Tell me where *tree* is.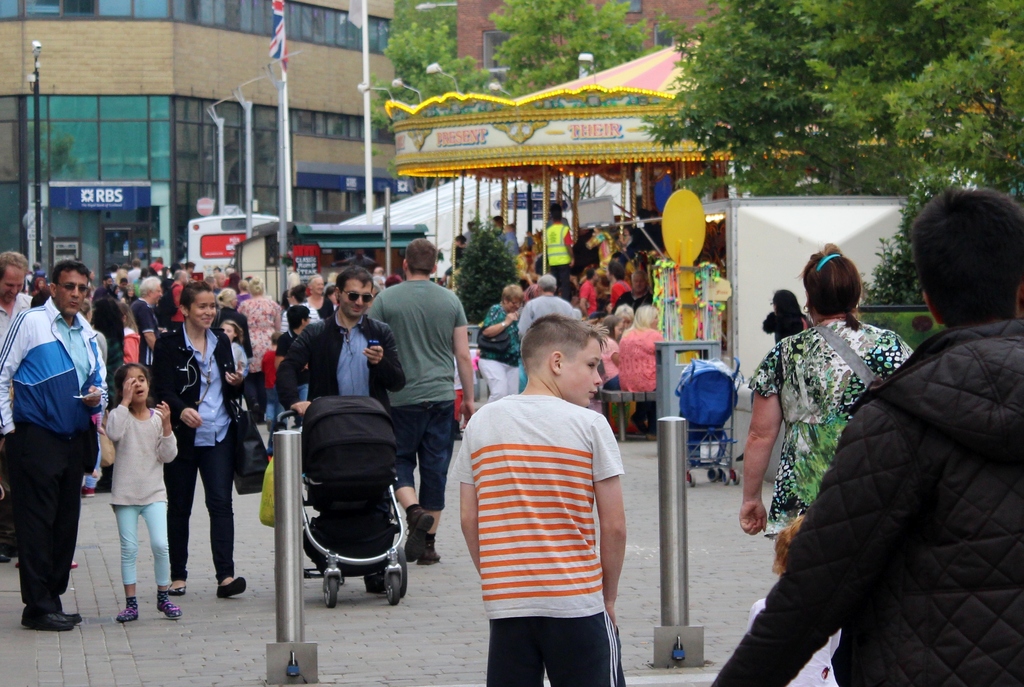
*tree* is at <bbox>632, 0, 1023, 209</bbox>.
